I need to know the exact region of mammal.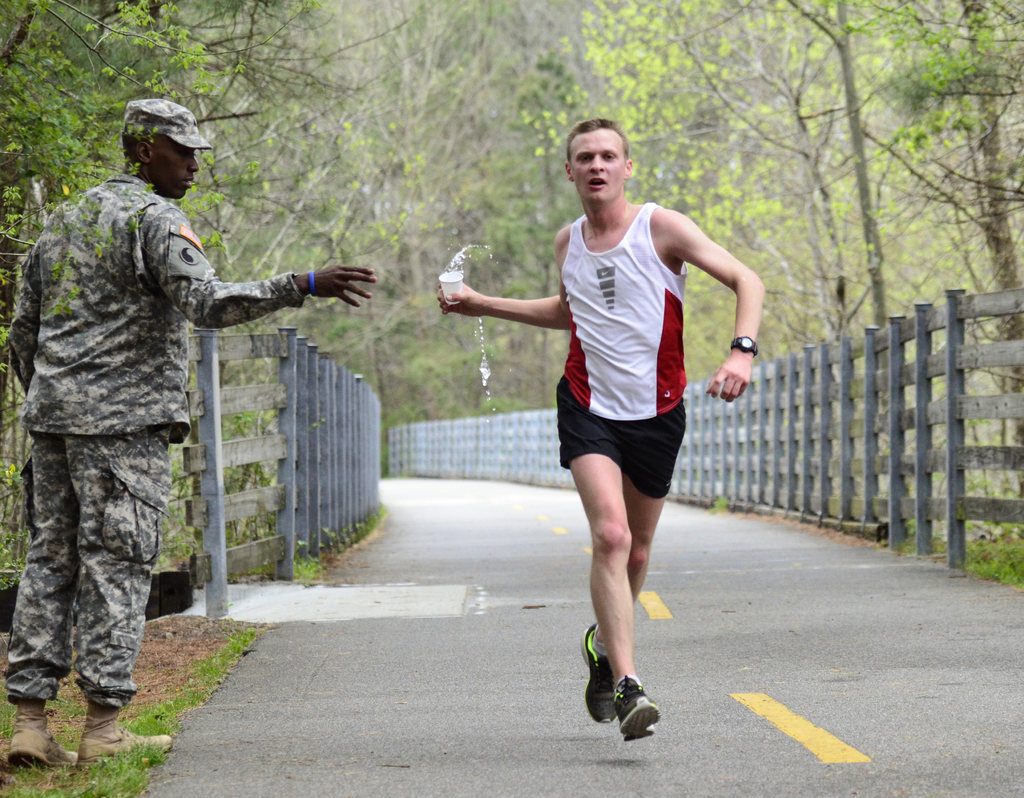
Region: 474, 134, 746, 693.
